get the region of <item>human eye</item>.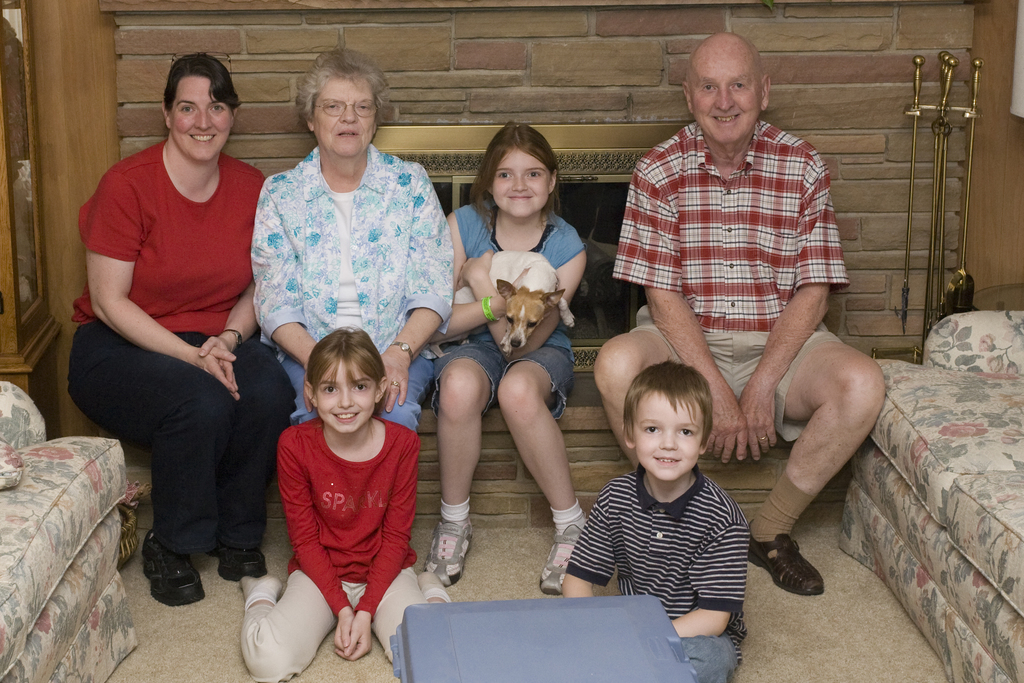
210,104,226,113.
